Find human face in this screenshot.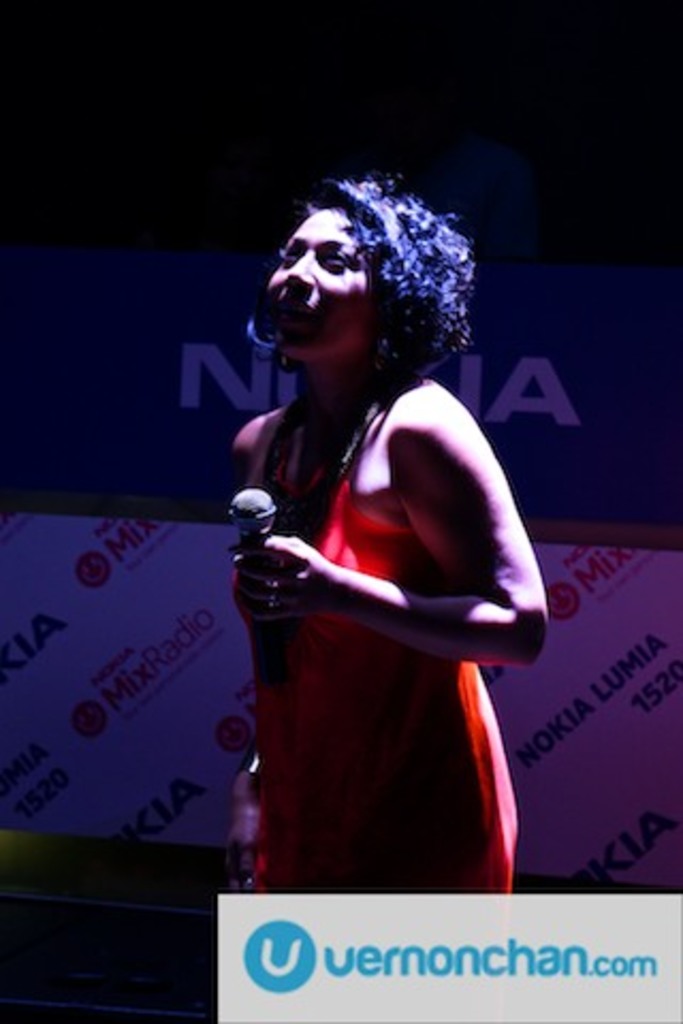
The bounding box for human face is l=260, t=211, r=365, b=365.
